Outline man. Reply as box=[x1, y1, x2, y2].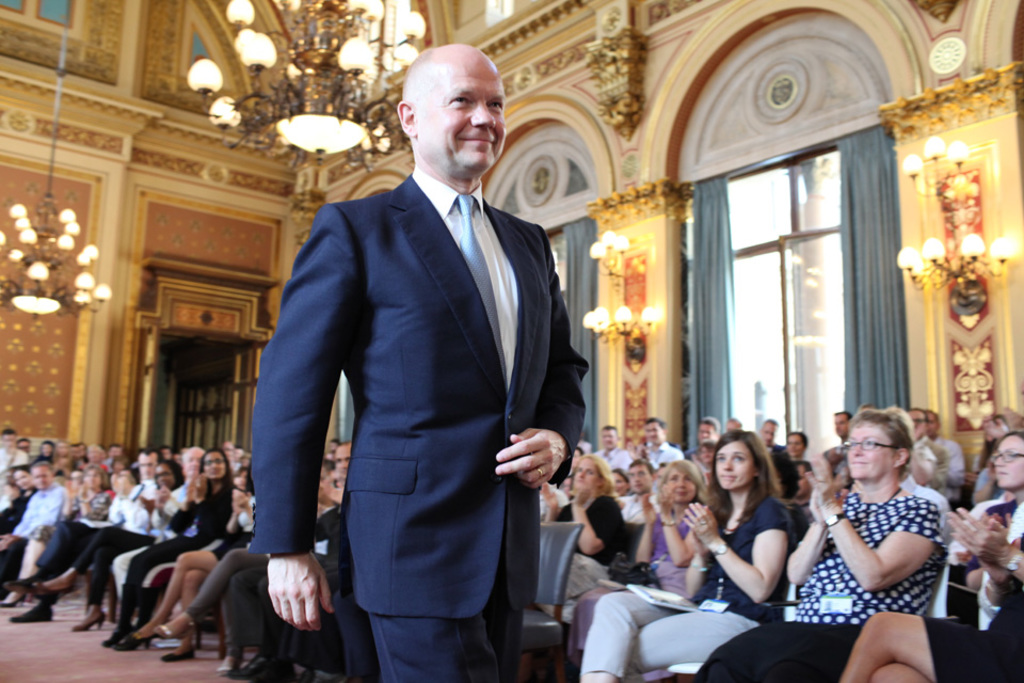
box=[619, 461, 655, 521].
